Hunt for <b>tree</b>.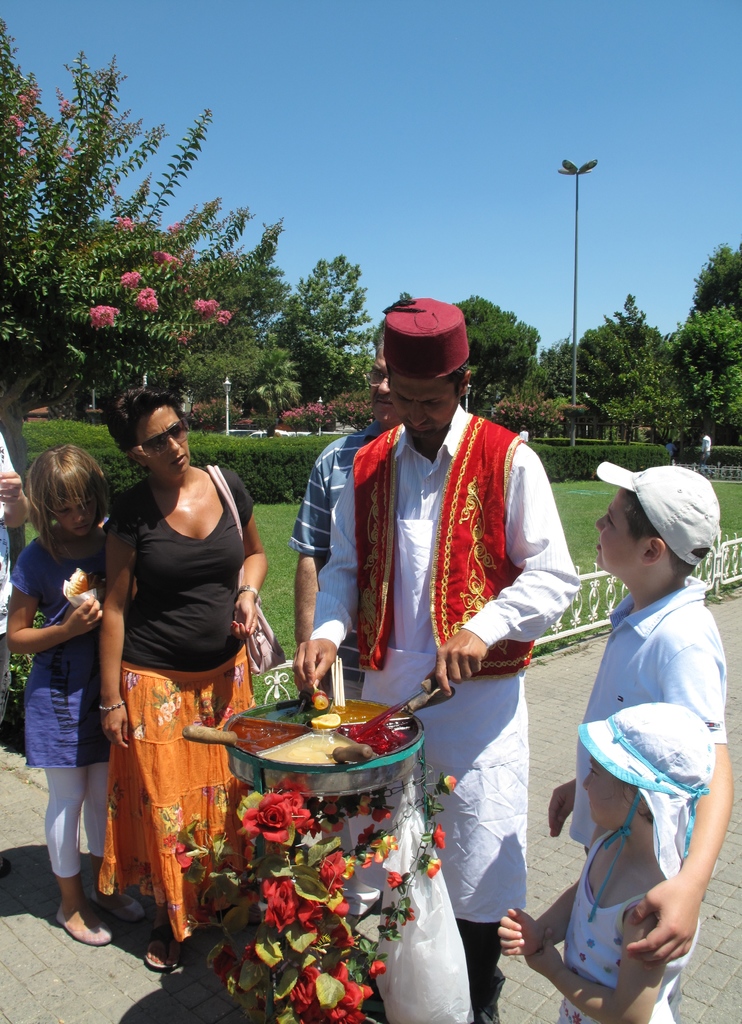
Hunted down at {"x1": 494, "y1": 295, "x2": 672, "y2": 452}.
